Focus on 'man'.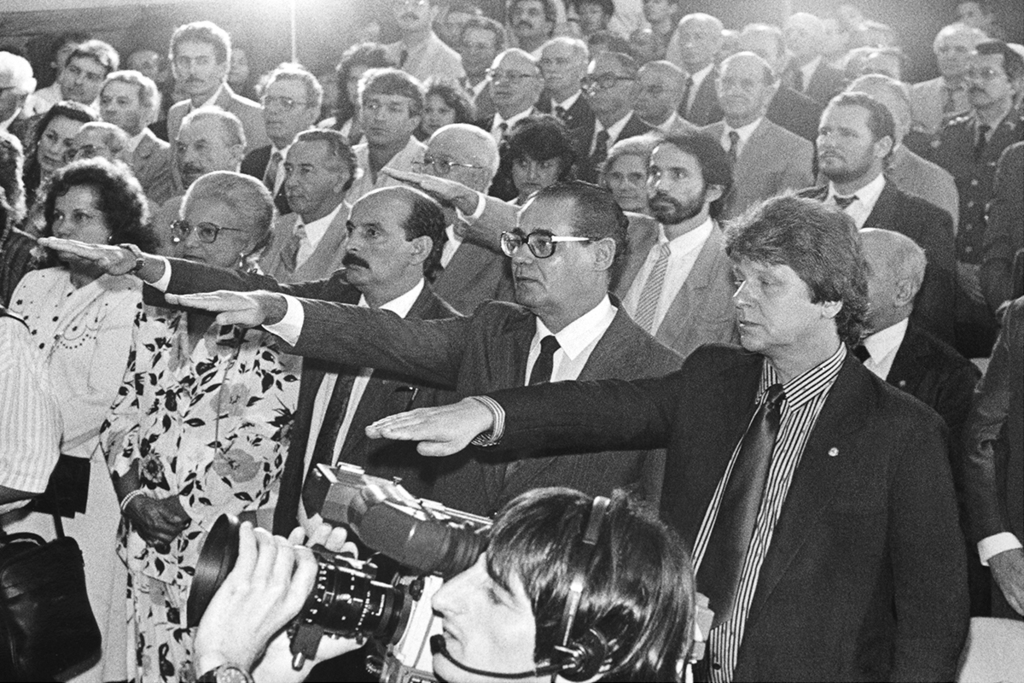
Focused at Rect(30, 188, 463, 544).
